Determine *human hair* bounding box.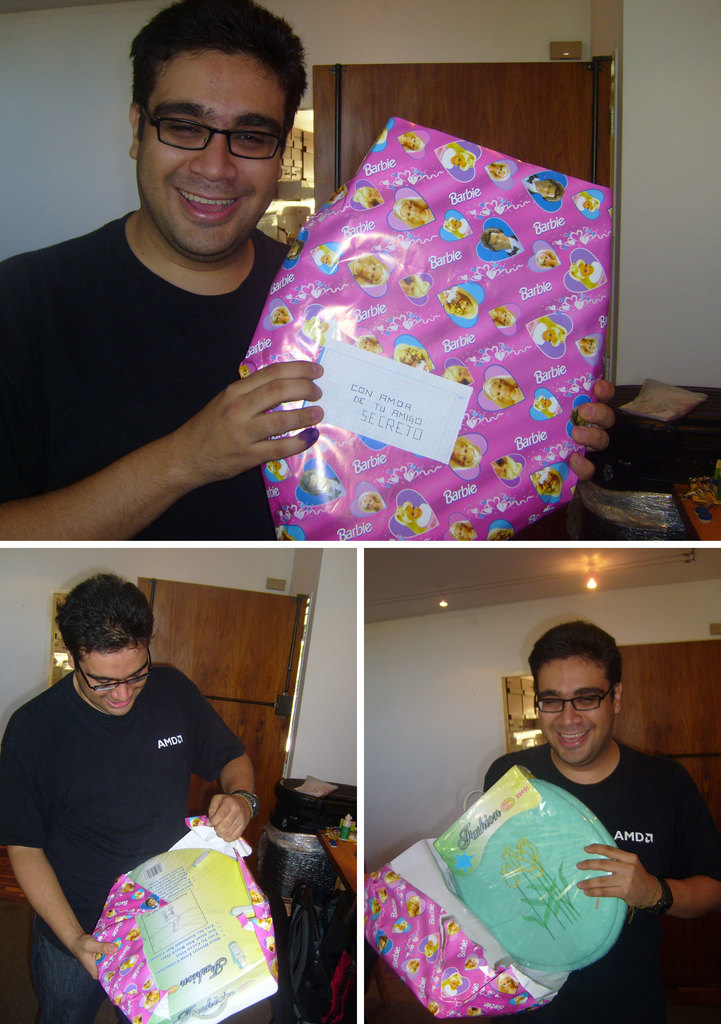
Determined: crop(496, 974, 521, 988).
